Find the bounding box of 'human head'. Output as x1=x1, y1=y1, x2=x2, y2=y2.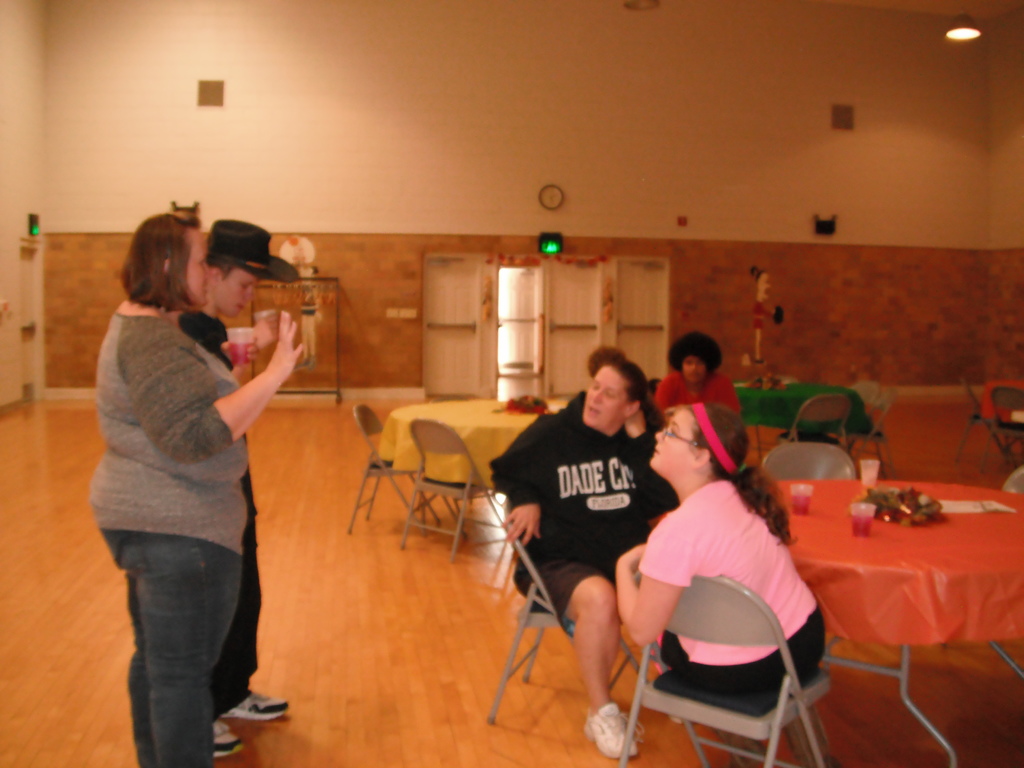
x1=587, y1=343, x2=628, y2=381.
